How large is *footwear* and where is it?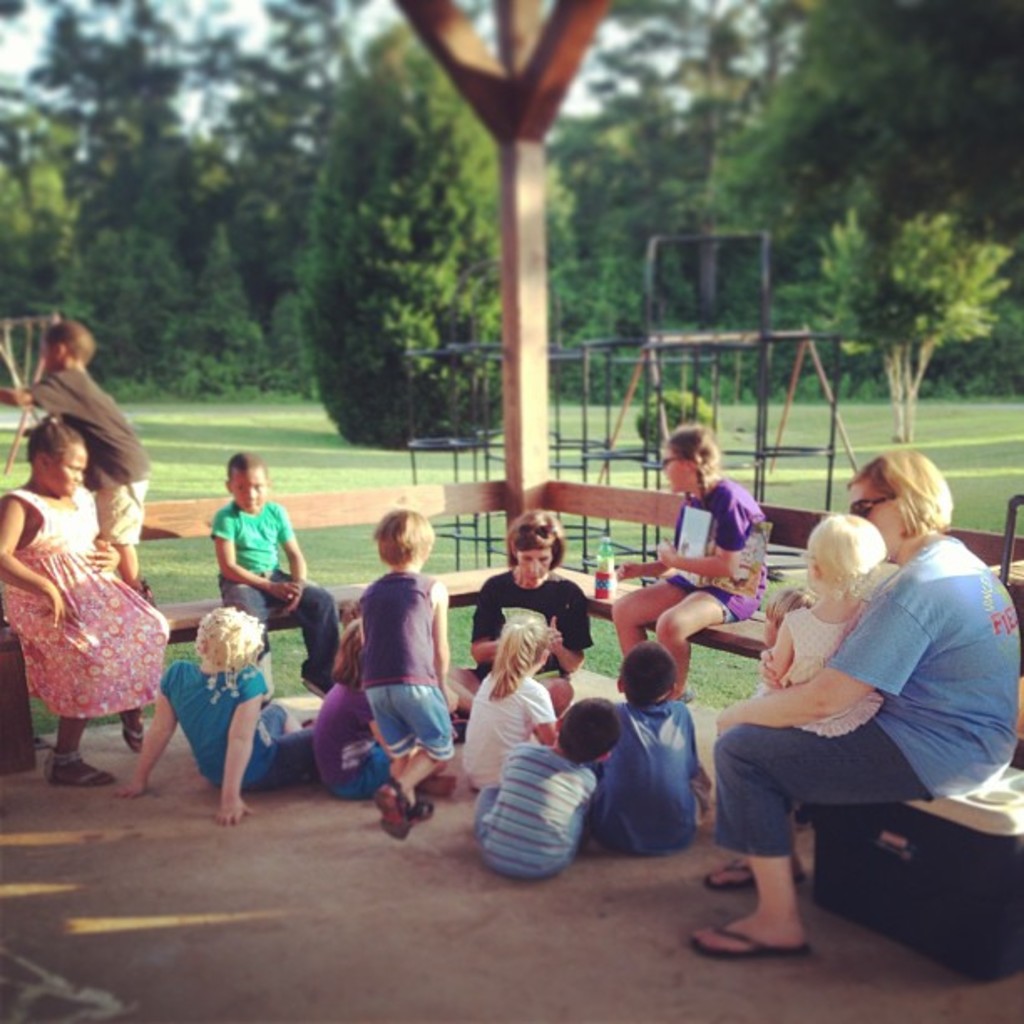
Bounding box: {"left": 122, "top": 718, "right": 152, "bottom": 748}.
